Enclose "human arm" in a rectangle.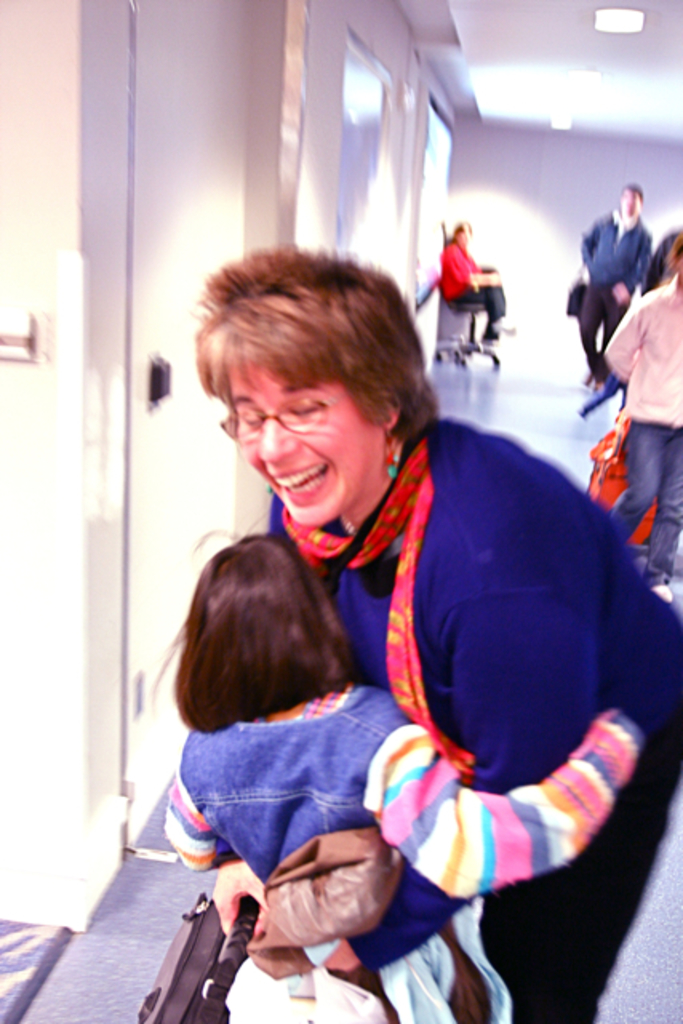
bbox=(603, 301, 643, 379).
